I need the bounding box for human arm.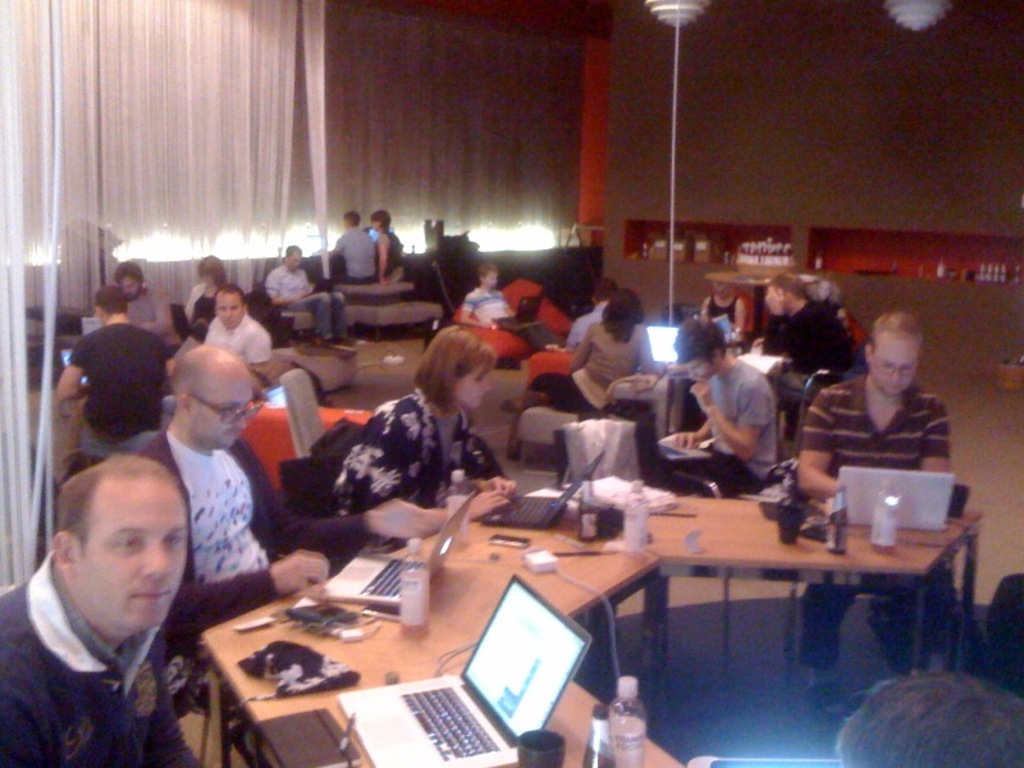
Here it is: region(52, 342, 96, 399).
